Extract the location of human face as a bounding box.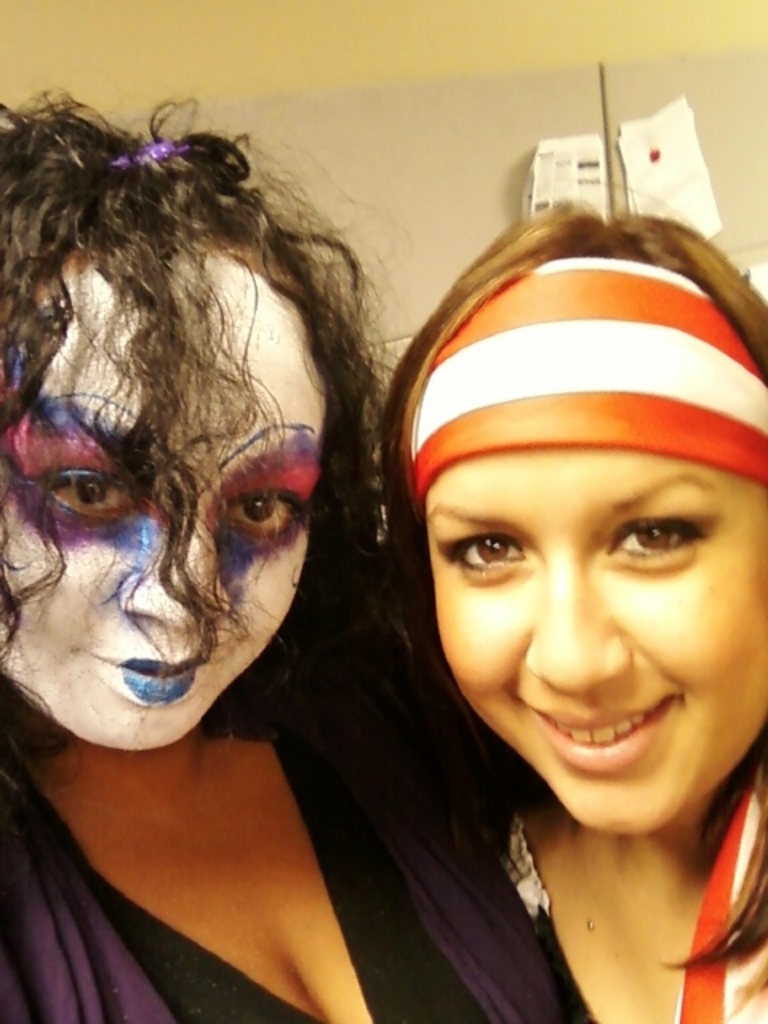
(422, 451, 766, 834).
